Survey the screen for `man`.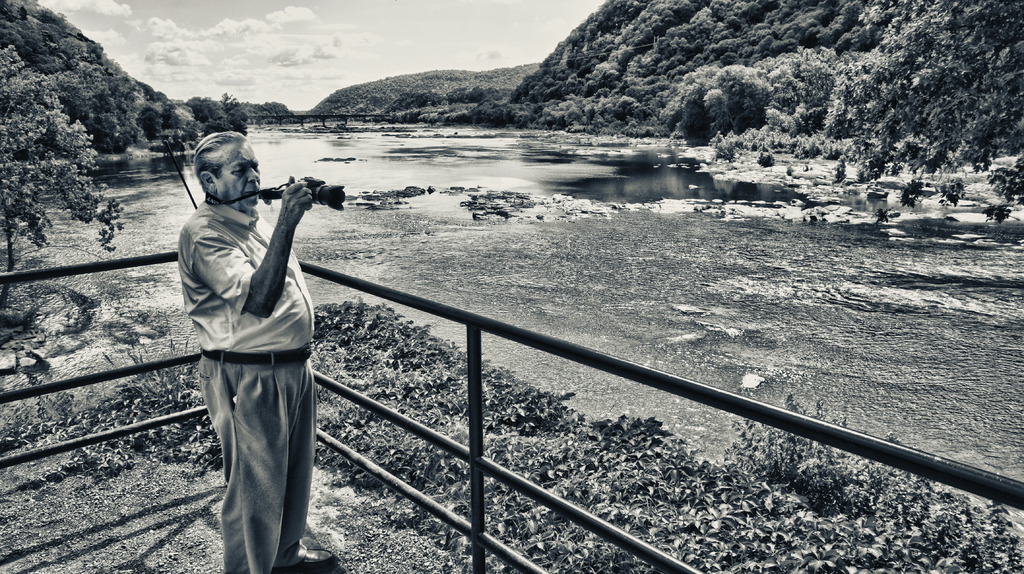
Survey found: bbox(165, 130, 333, 559).
